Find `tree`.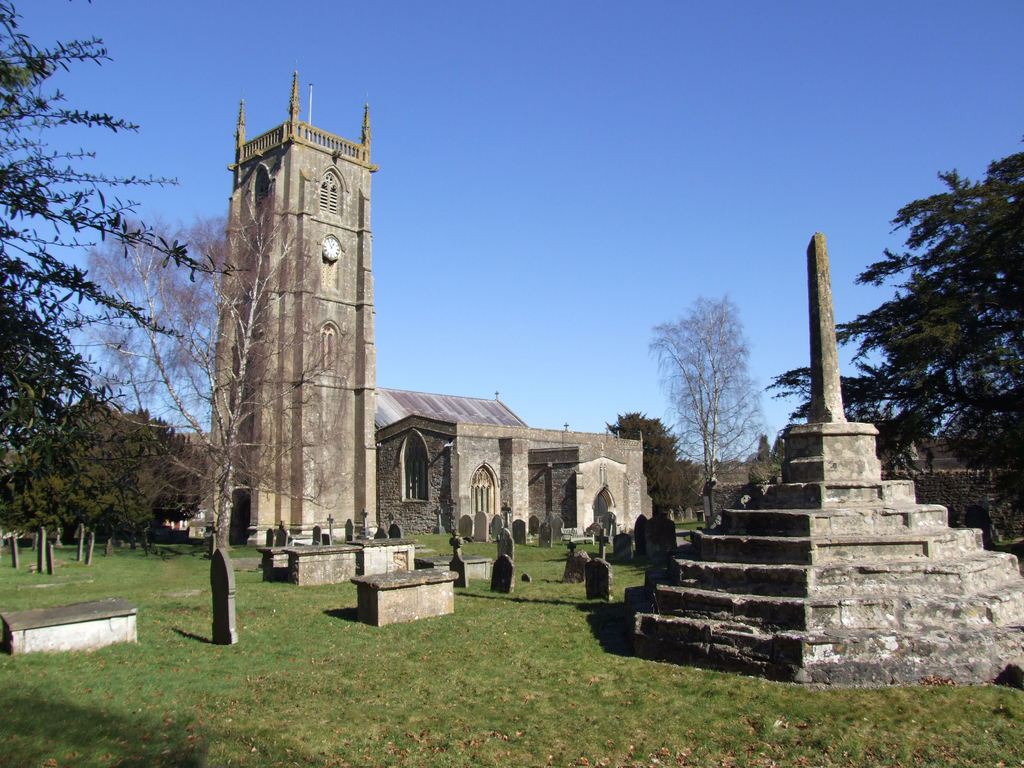
x1=77, y1=209, x2=362, y2=552.
